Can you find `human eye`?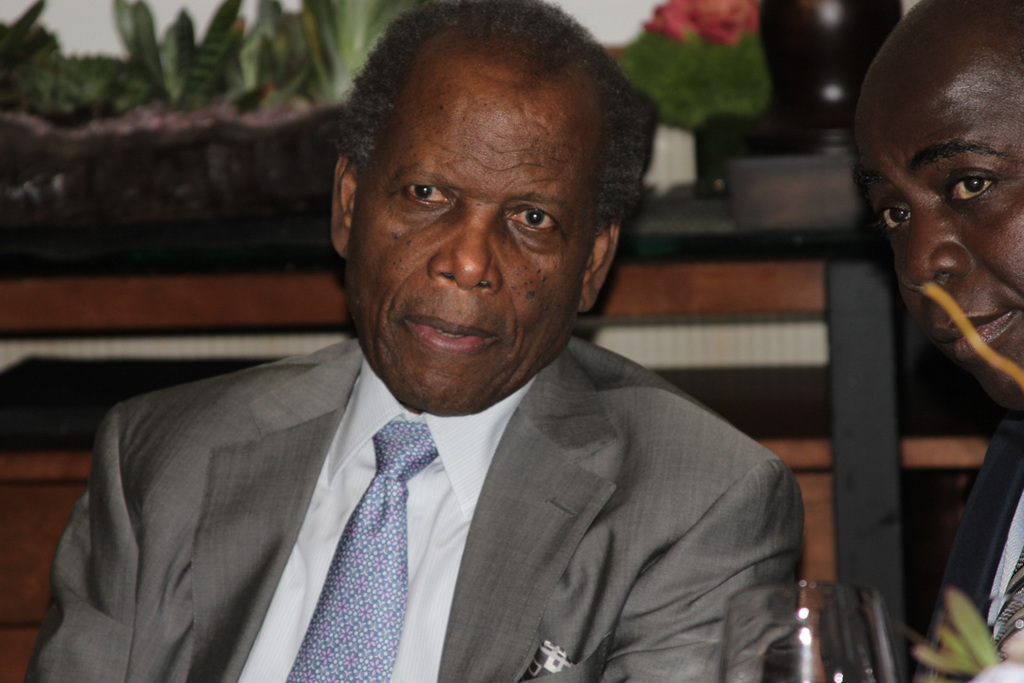
Yes, bounding box: {"left": 874, "top": 201, "right": 912, "bottom": 236}.
